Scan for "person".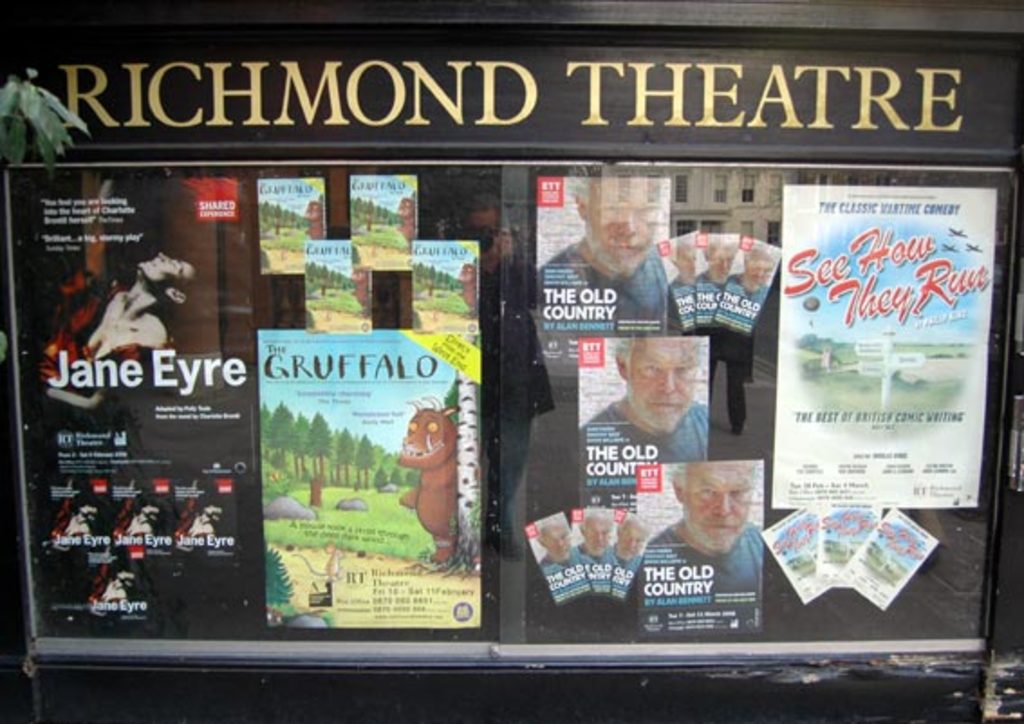
Scan result: (left=616, top=513, right=652, bottom=596).
